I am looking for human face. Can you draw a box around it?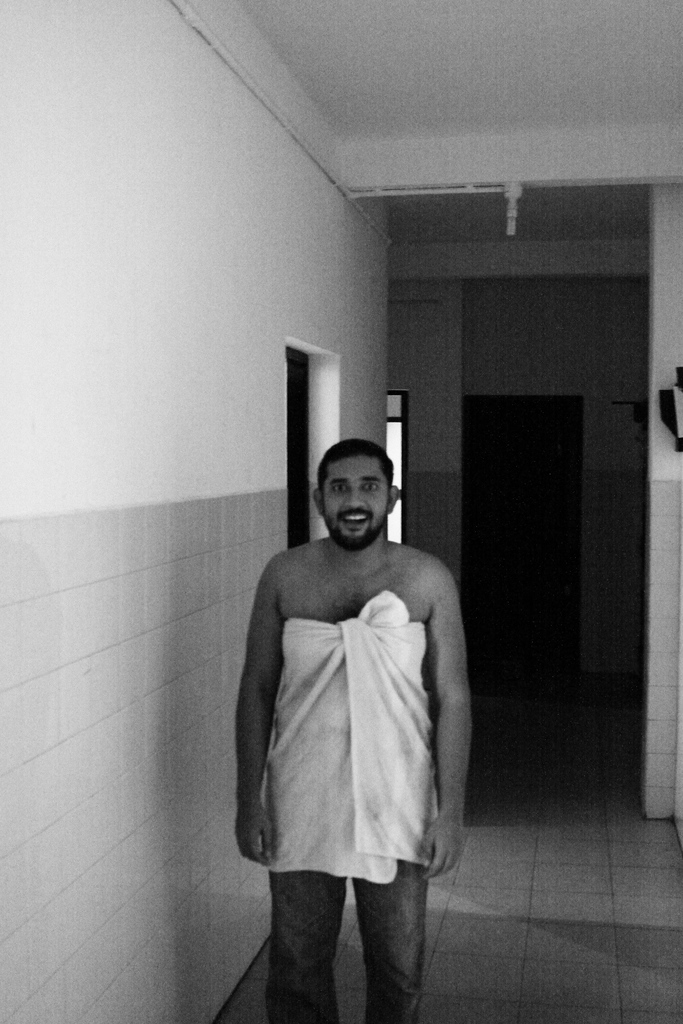
Sure, the bounding box is region(324, 451, 392, 548).
